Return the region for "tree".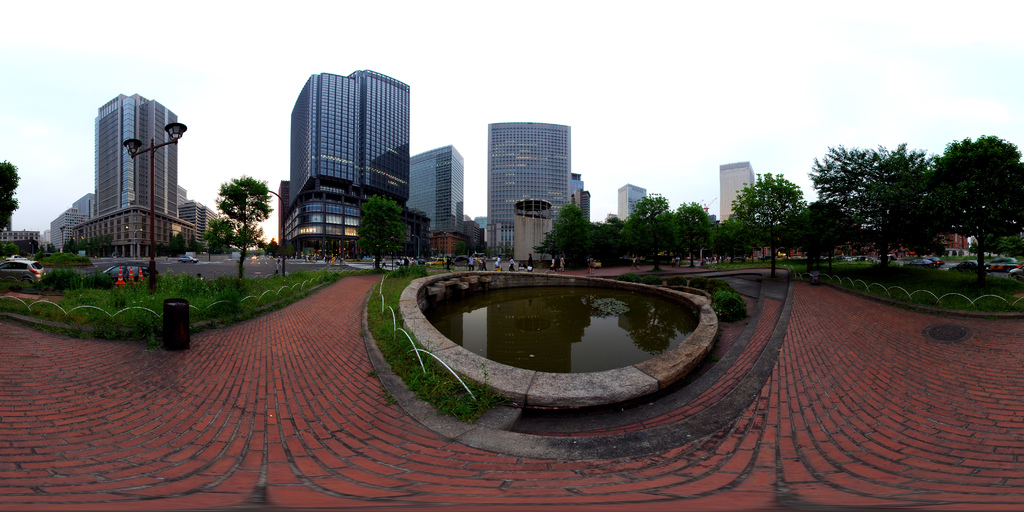
186, 234, 201, 252.
